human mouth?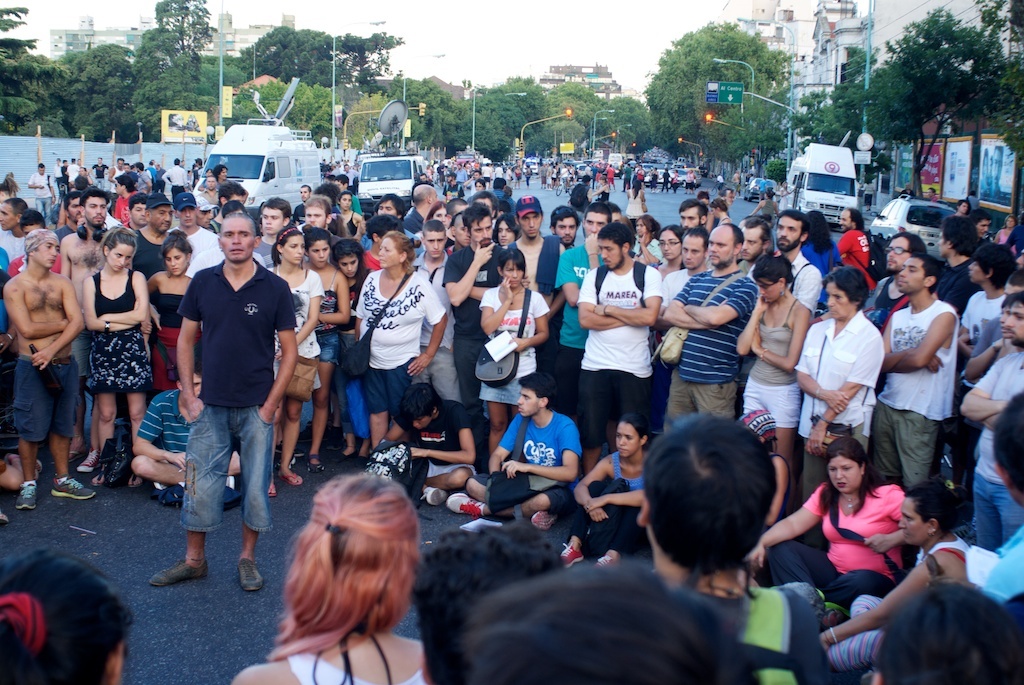
region(319, 256, 325, 265)
